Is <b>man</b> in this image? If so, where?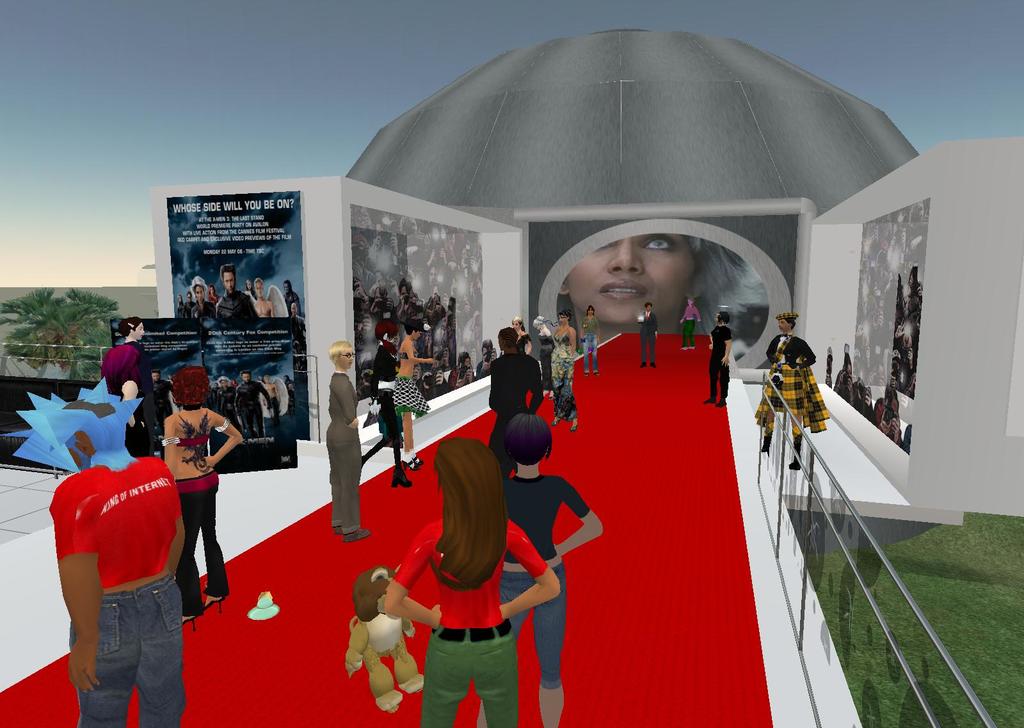
Yes, at [left=281, top=278, right=303, bottom=319].
